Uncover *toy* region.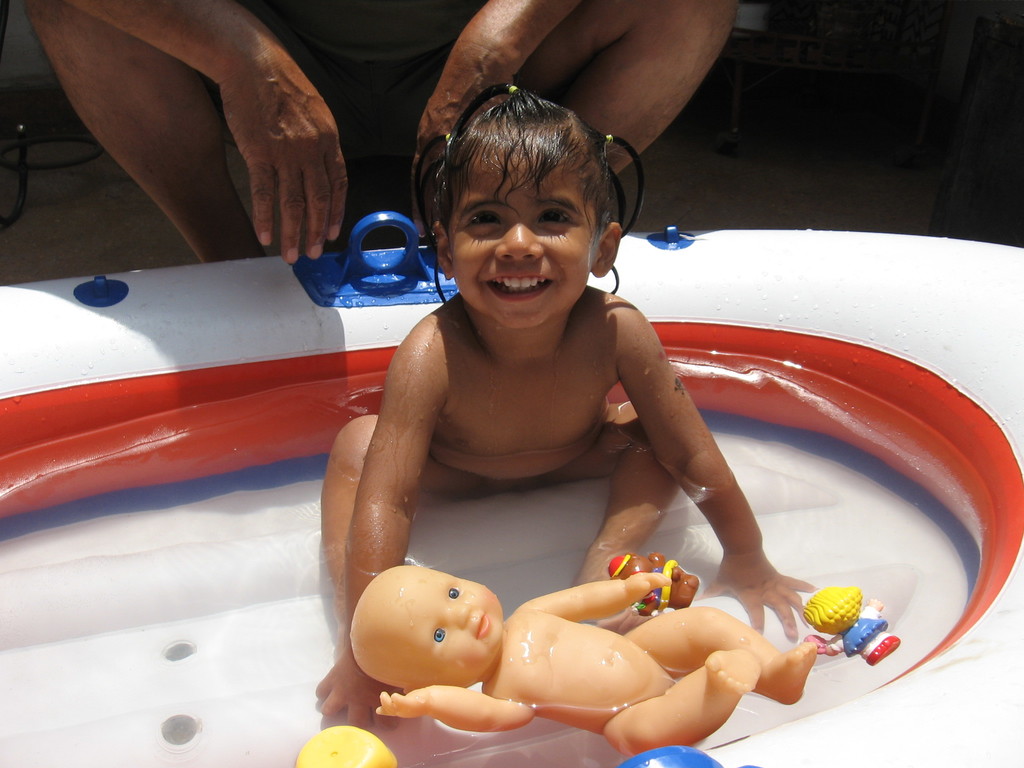
Uncovered: <region>285, 716, 406, 767</region>.
